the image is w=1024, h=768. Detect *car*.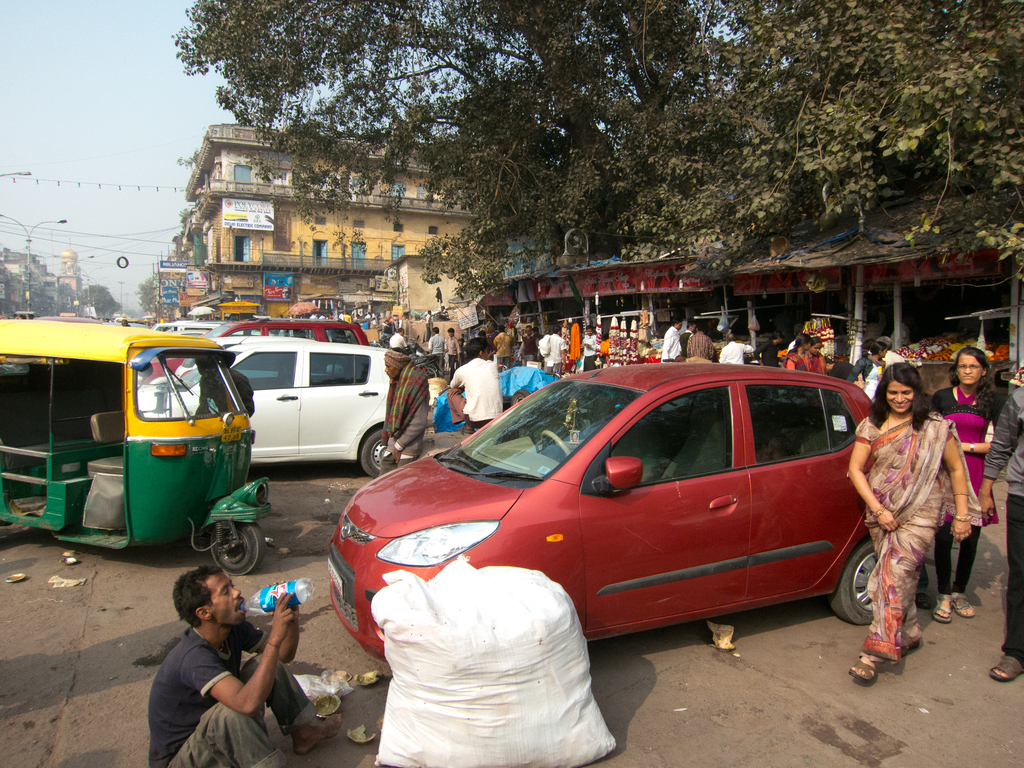
Detection: bbox=[326, 359, 880, 627].
